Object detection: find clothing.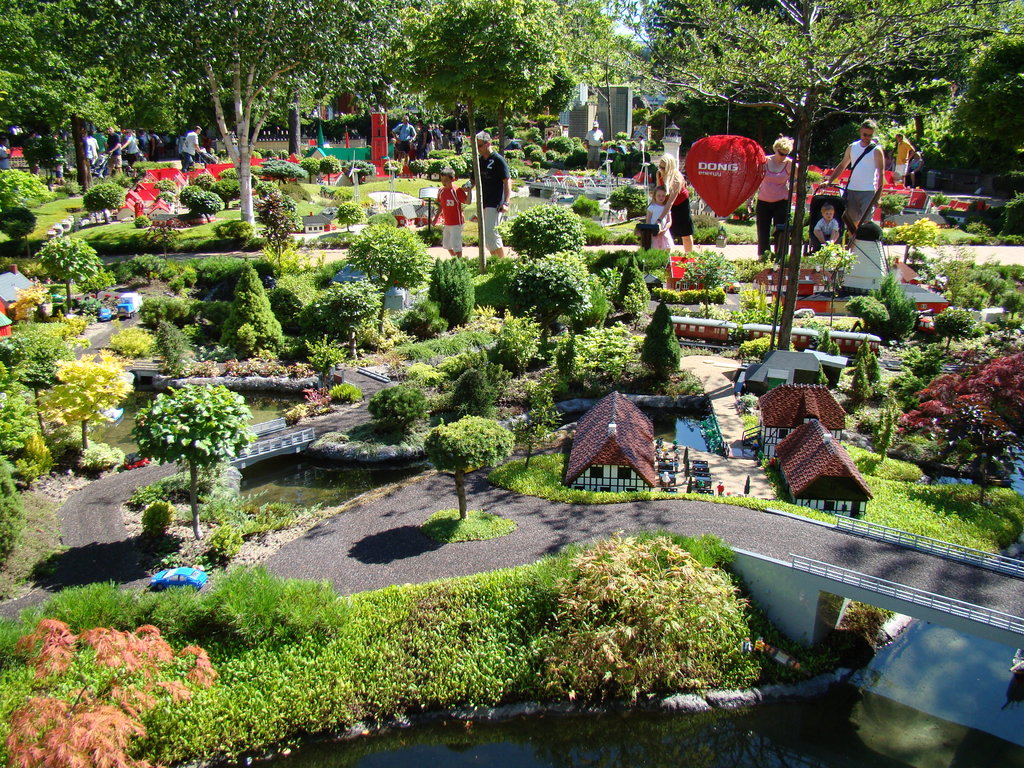
[804,213,842,246].
